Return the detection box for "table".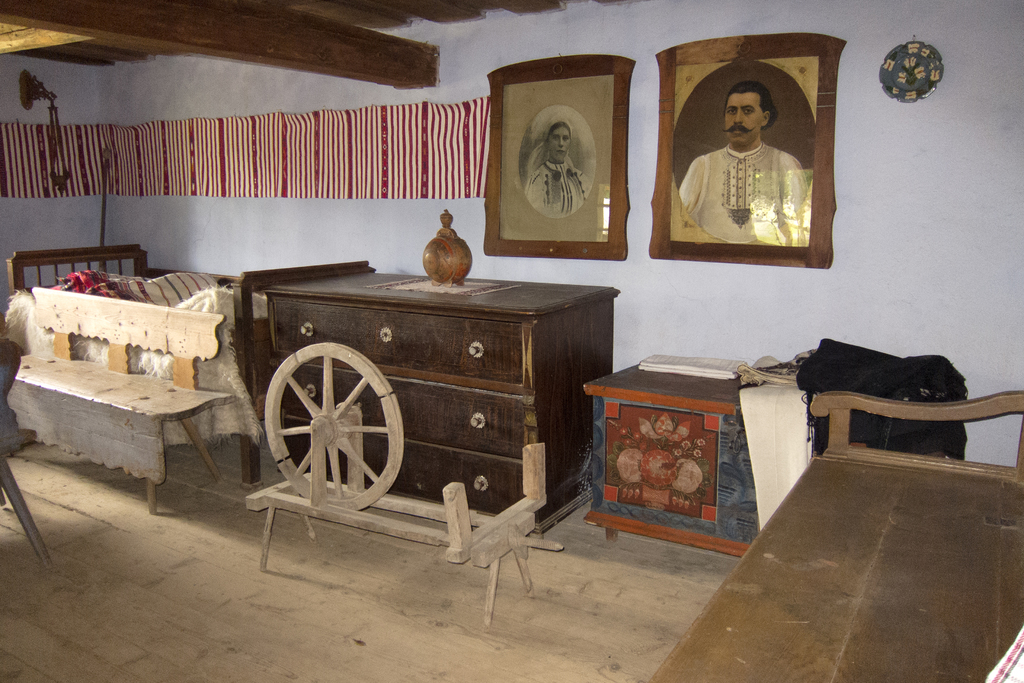
{"left": 593, "top": 357, "right": 906, "bottom": 588}.
